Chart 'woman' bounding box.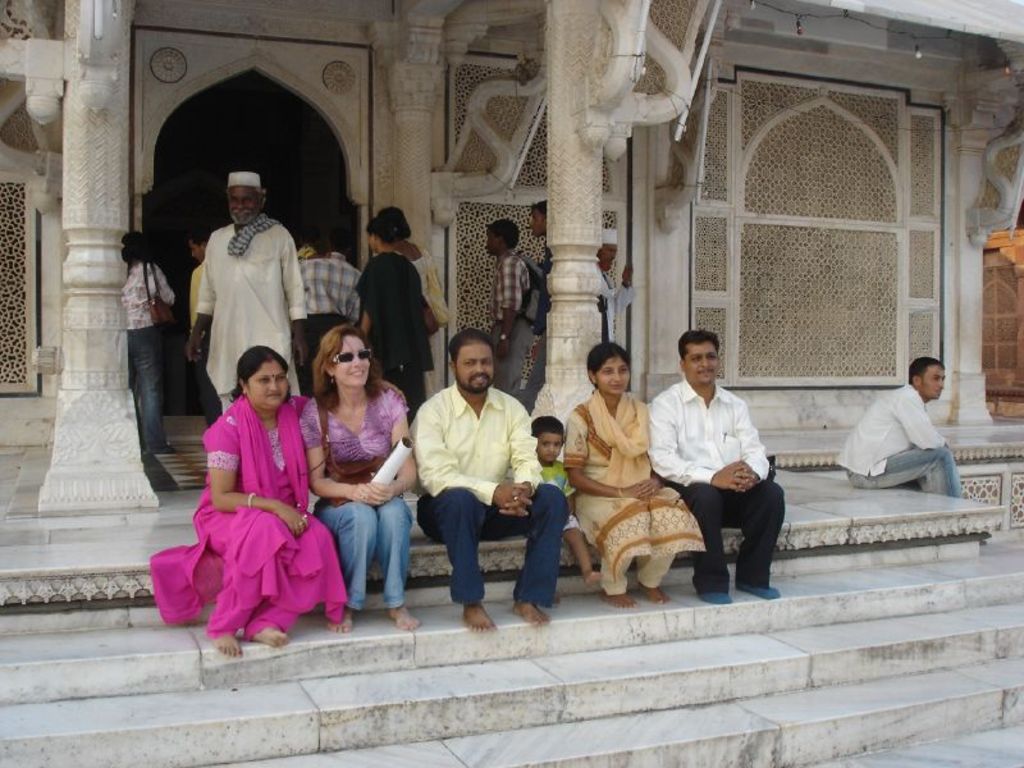
Charted: crop(561, 344, 678, 595).
